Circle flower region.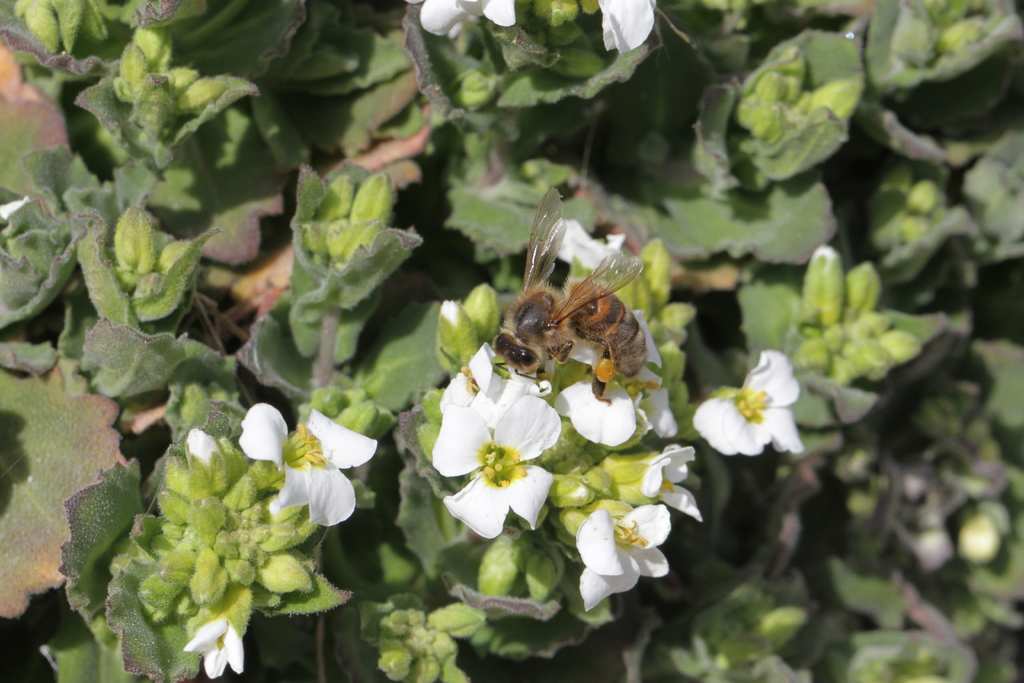
Region: 690, 347, 805, 457.
